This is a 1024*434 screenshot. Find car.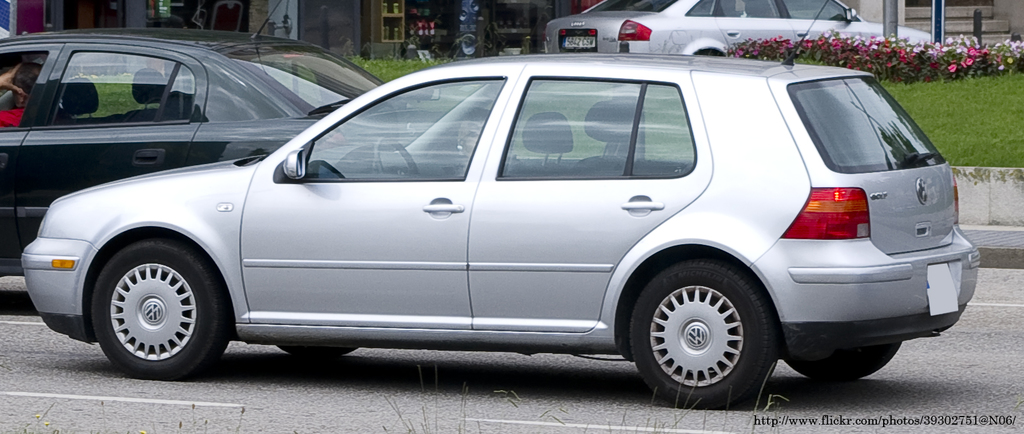
Bounding box: <bbox>542, 0, 940, 63</bbox>.
